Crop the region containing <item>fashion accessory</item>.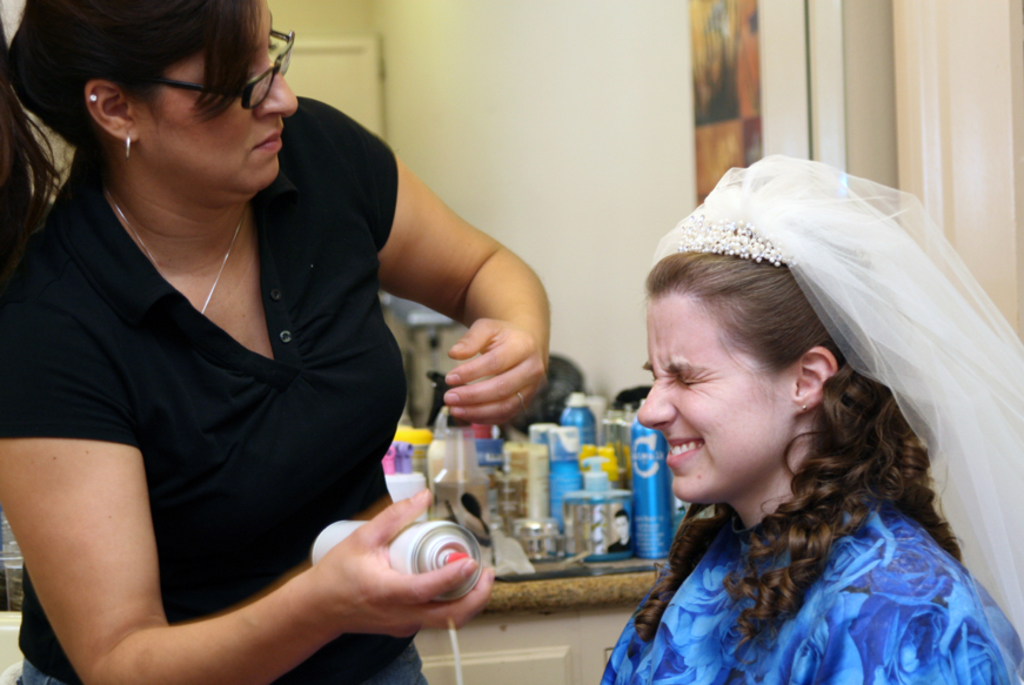
Crop region: [125,134,128,161].
